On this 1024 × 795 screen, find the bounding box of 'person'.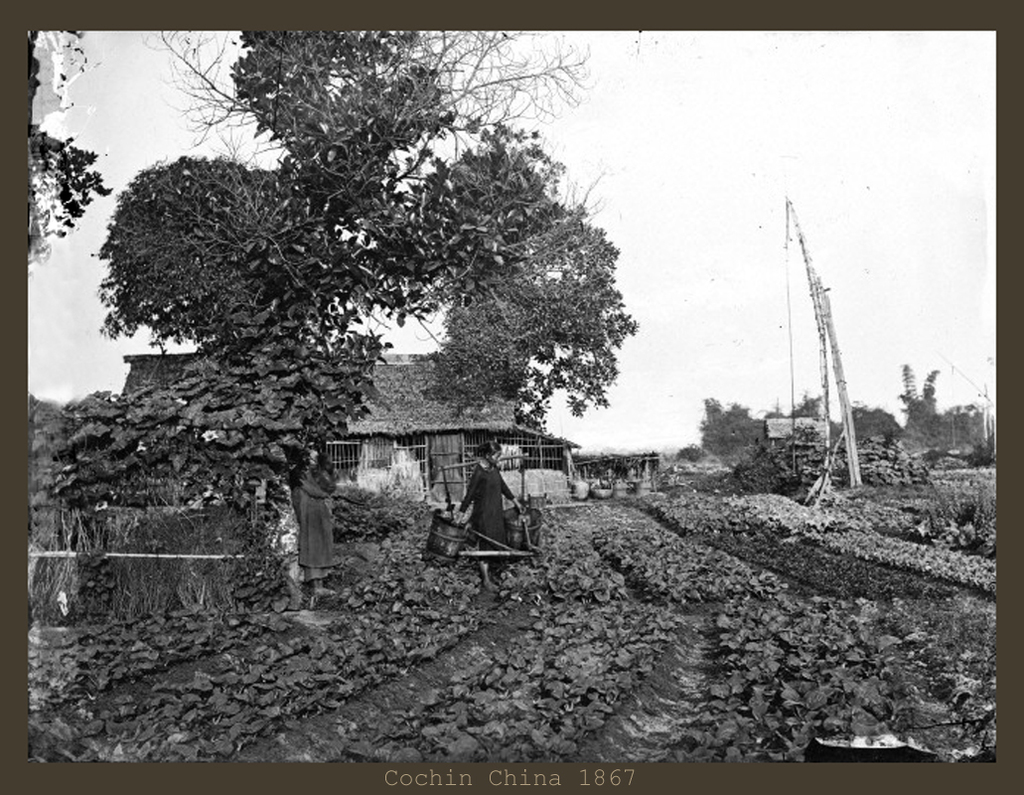
Bounding box: <region>446, 435, 525, 582</region>.
